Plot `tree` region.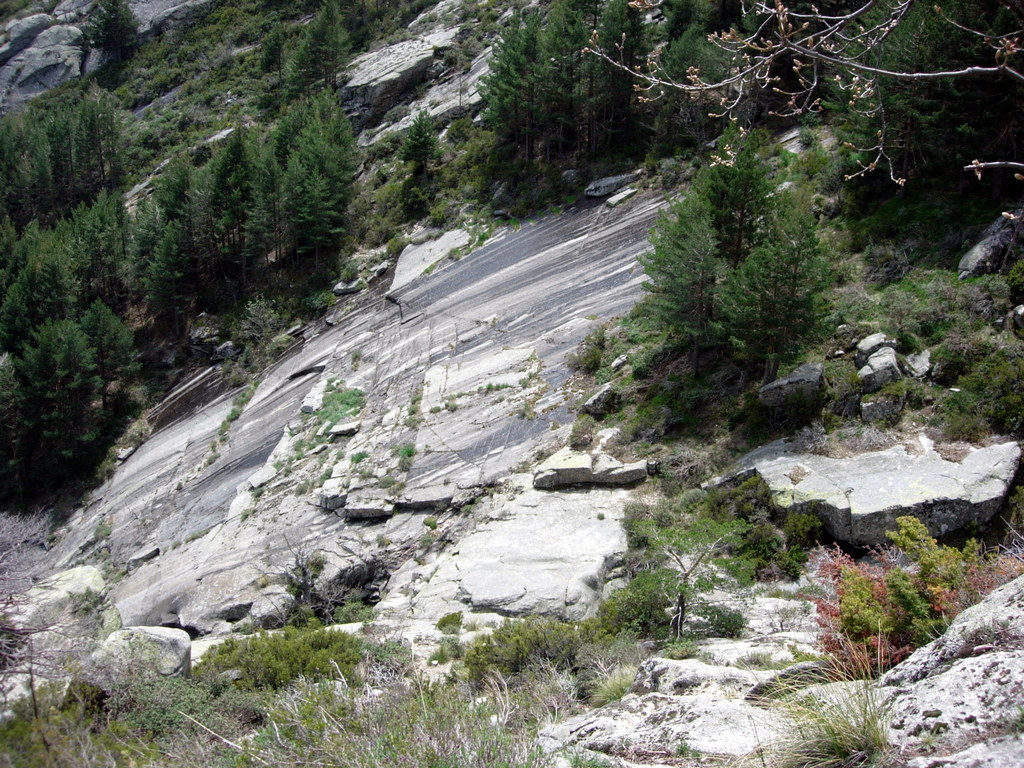
Plotted at box(621, 109, 860, 405).
